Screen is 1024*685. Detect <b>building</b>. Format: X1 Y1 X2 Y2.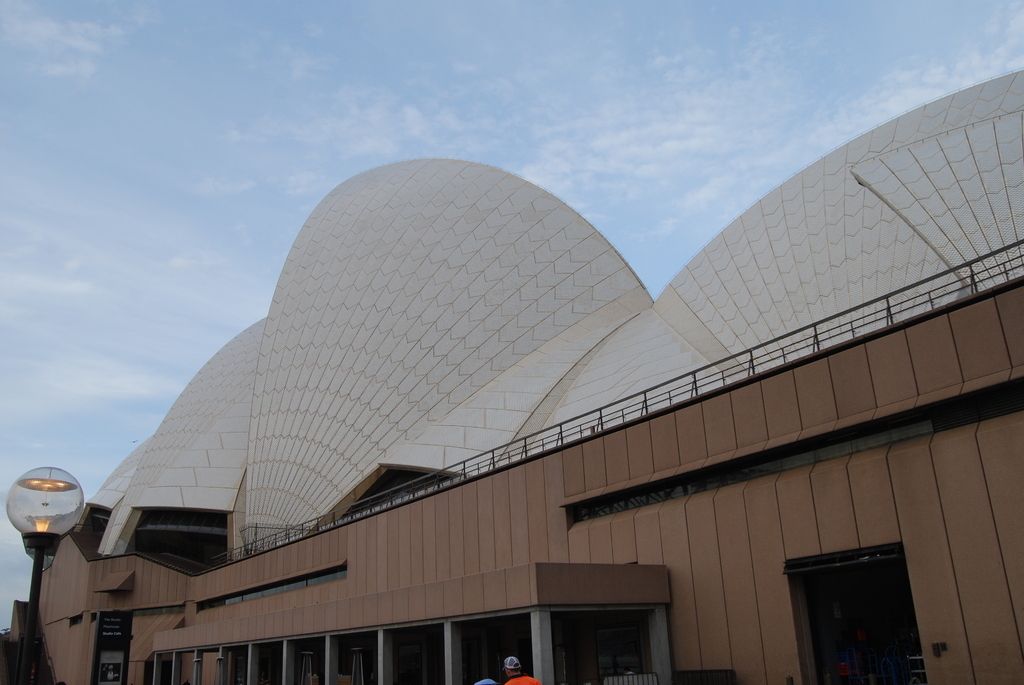
4 64 1023 682.
